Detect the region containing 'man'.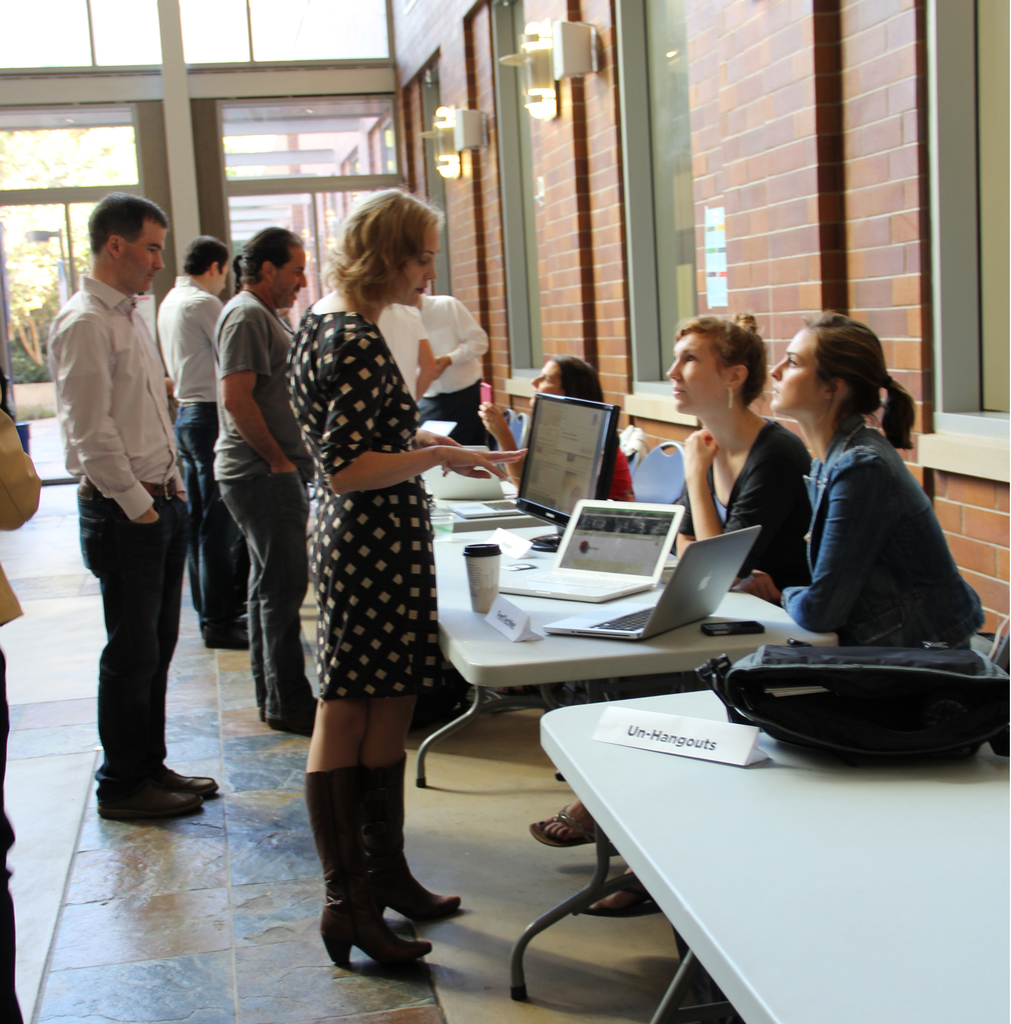
412 271 515 455.
